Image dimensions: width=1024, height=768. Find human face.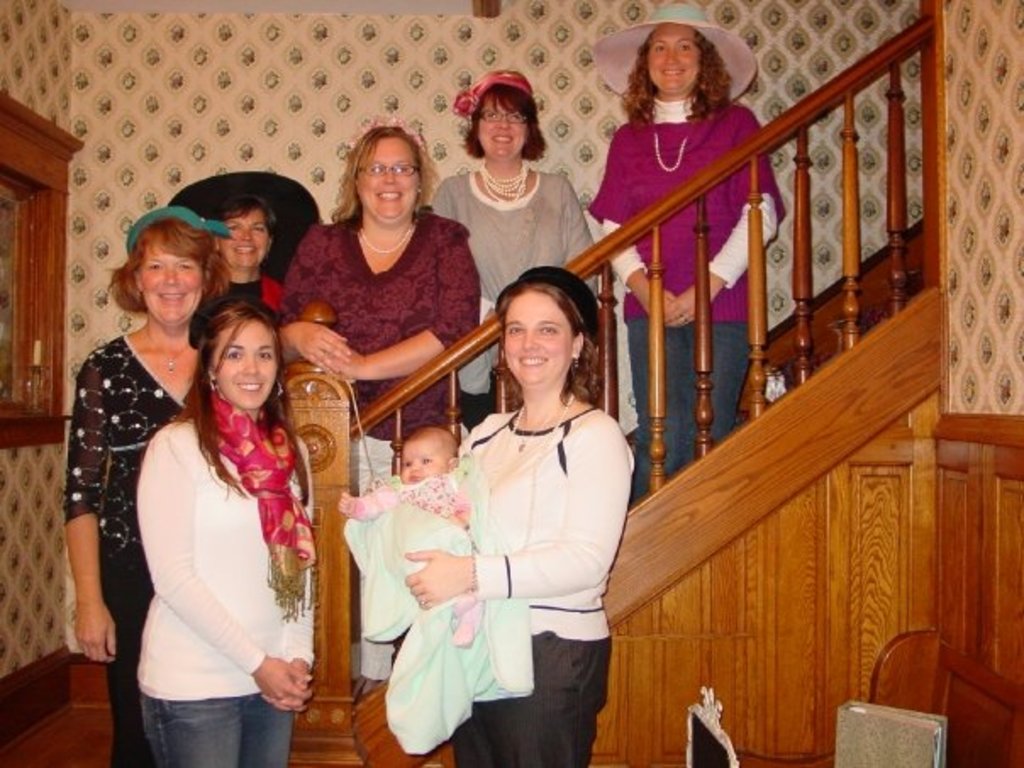
region(217, 209, 271, 266).
